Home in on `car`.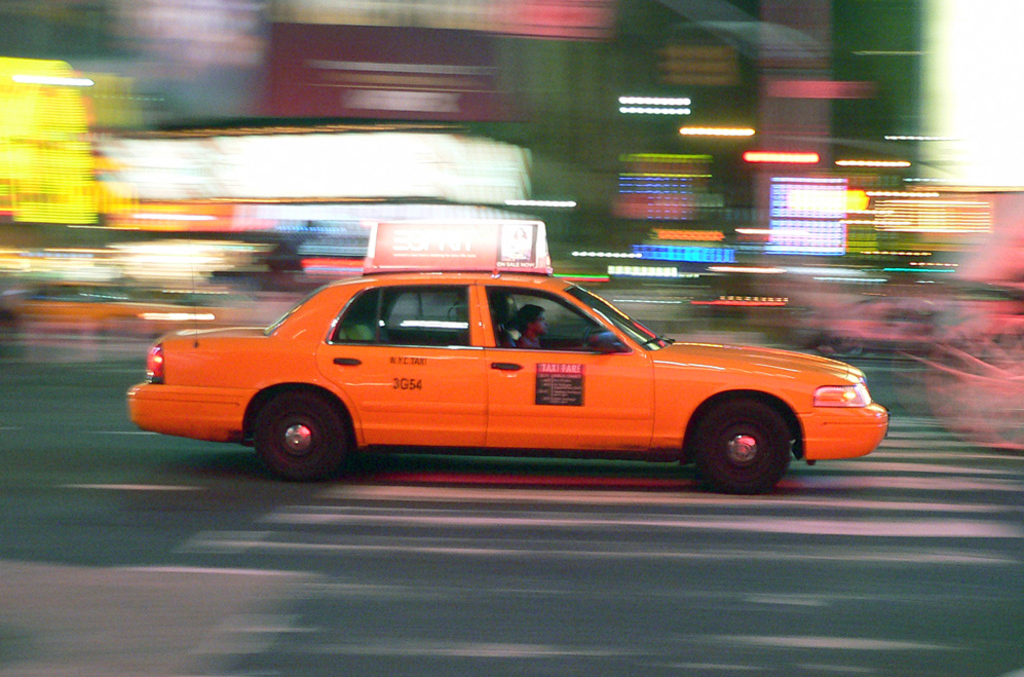
Homed in at (115, 262, 872, 493).
